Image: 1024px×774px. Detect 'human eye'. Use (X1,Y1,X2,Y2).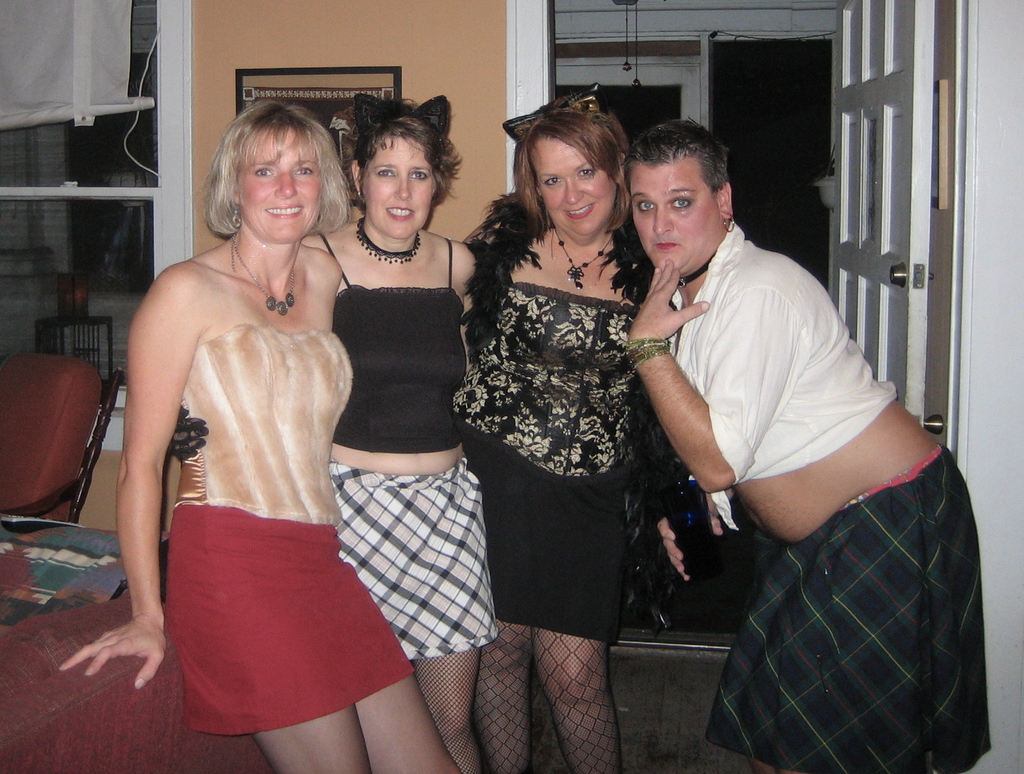
(293,163,310,177).
